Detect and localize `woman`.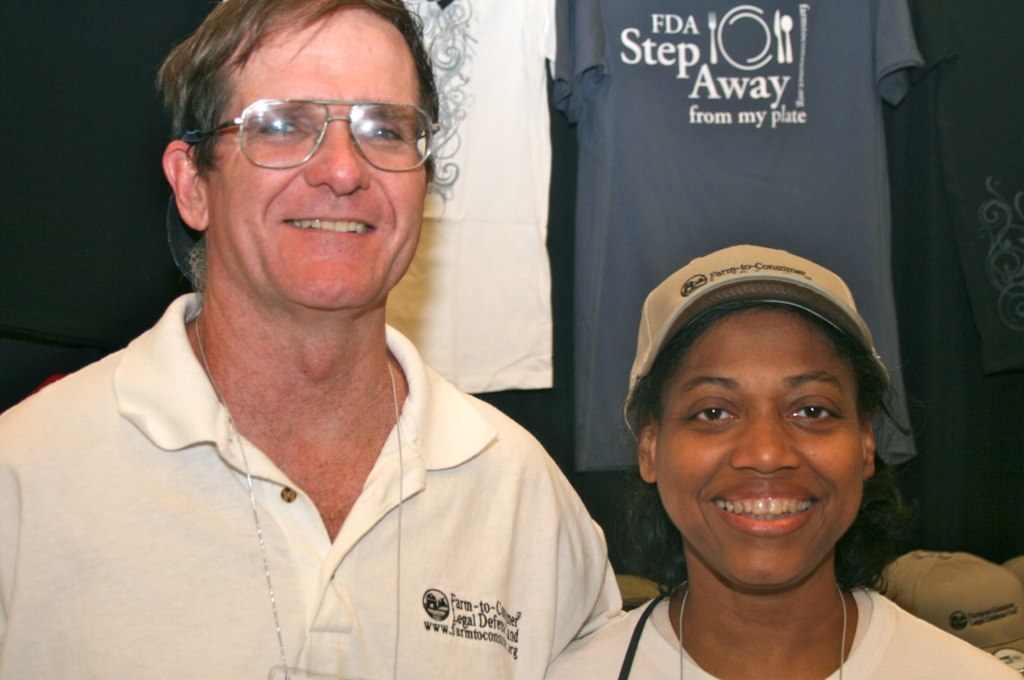
Localized at <box>544,198,967,674</box>.
